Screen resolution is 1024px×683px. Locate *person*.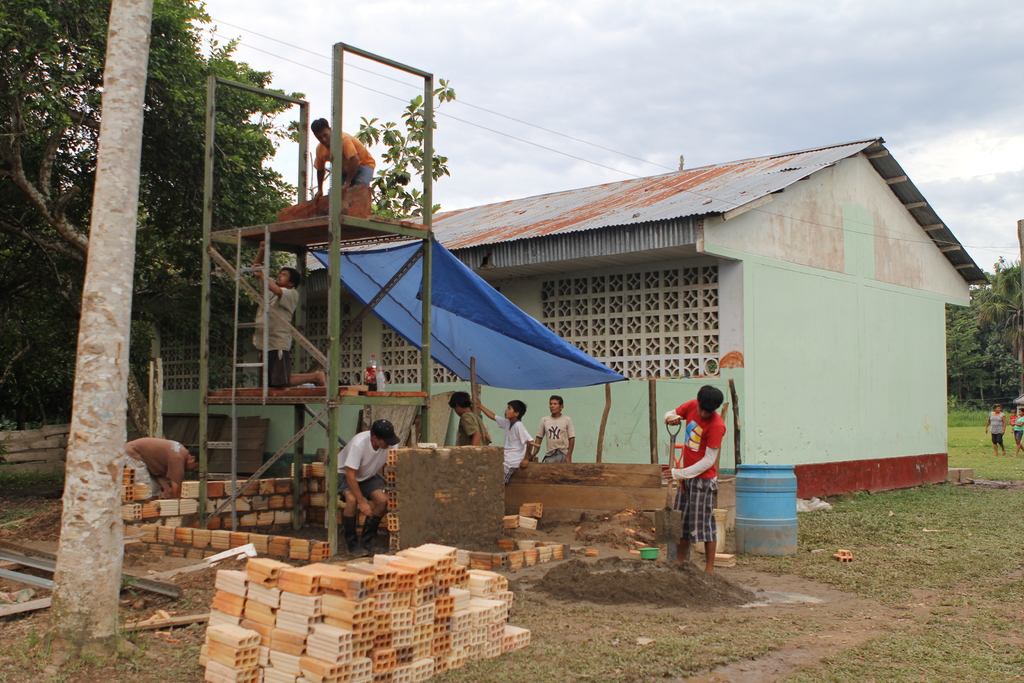
<bbox>447, 380, 481, 443</bbox>.
